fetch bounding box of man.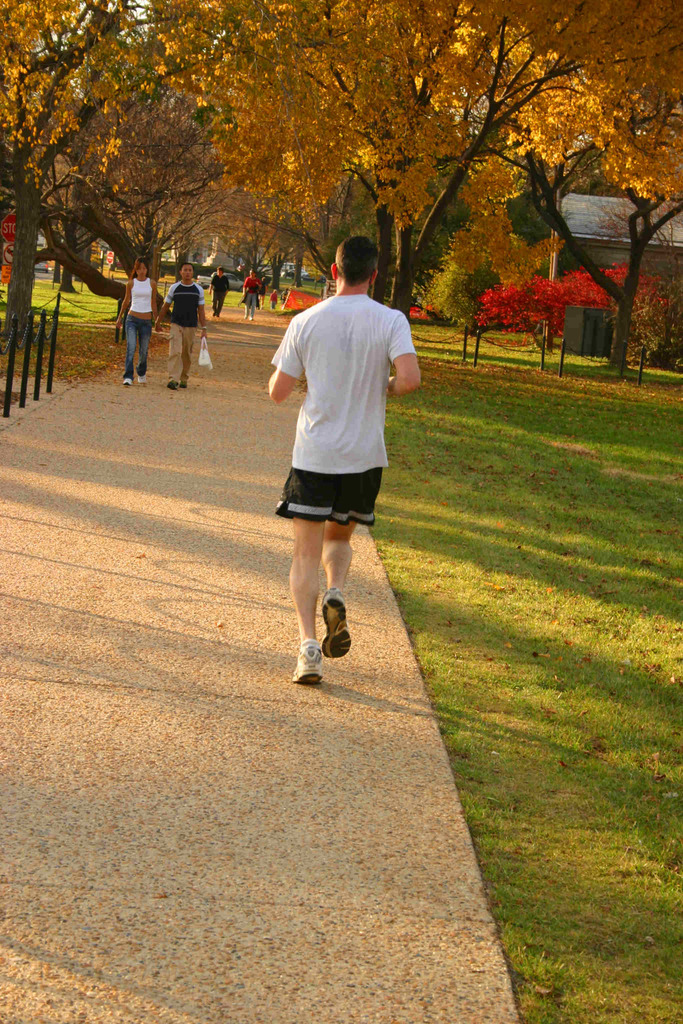
Bbox: {"left": 210, "top": 265, "right": 227, "bottom": 321}.
